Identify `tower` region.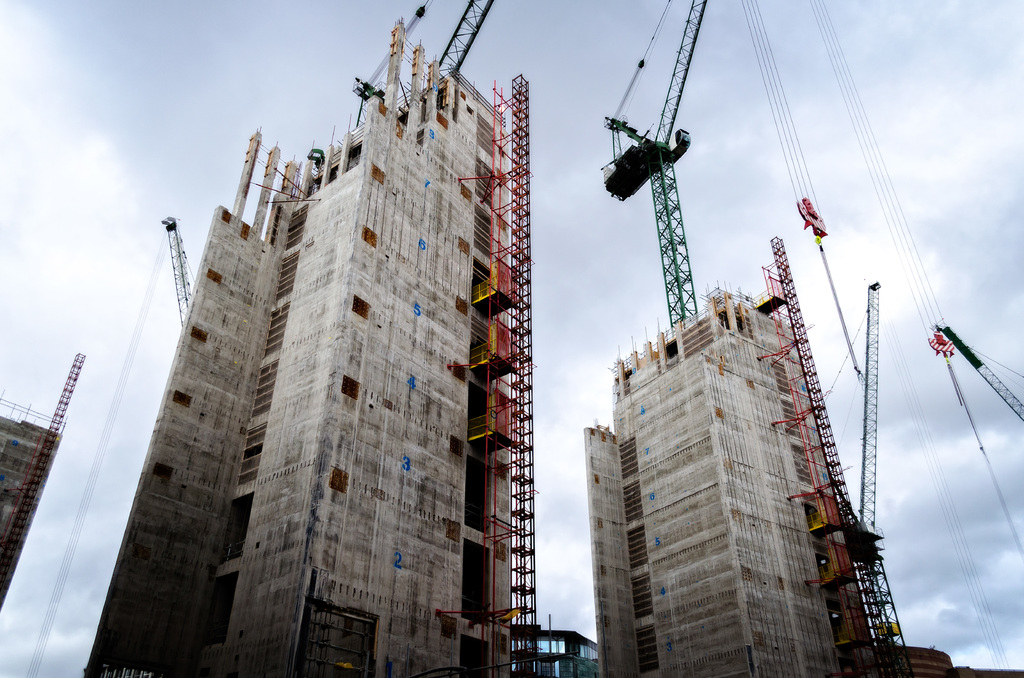
Region: select_region(586, 287, 881, 677).
